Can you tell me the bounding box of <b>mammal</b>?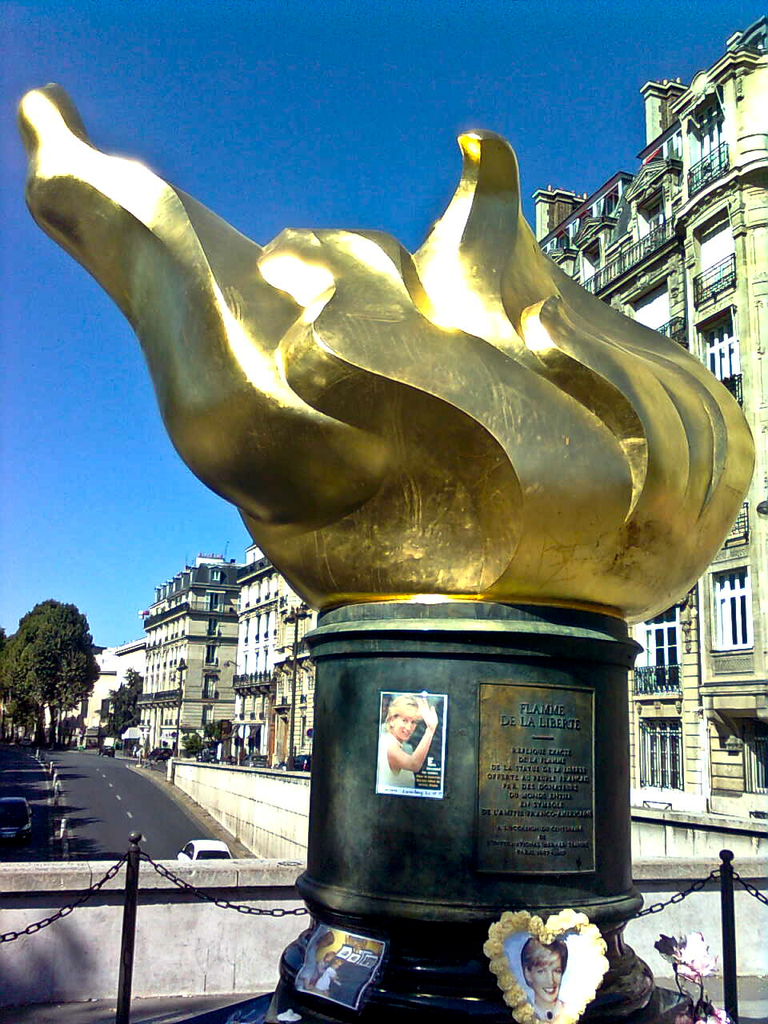
[left=315, top=951, right=343, bottom=999].
